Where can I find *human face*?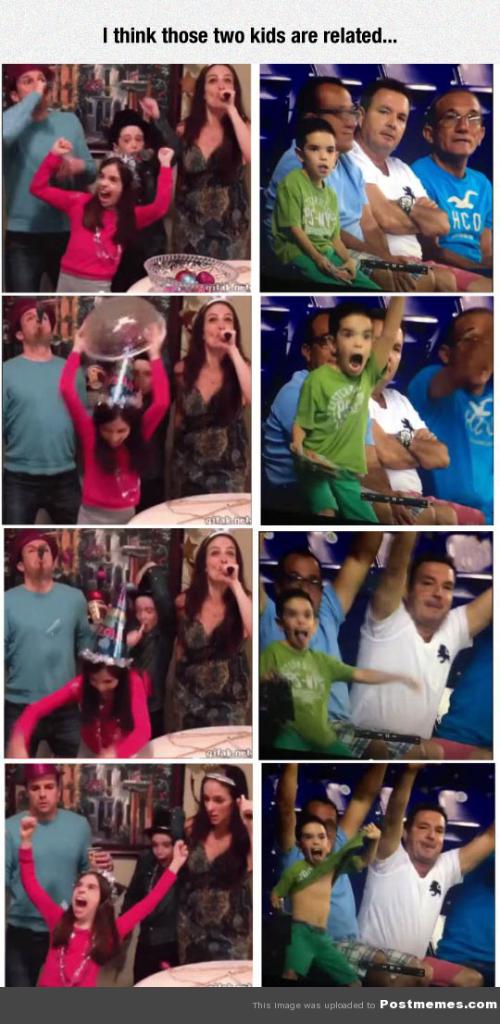
You can find it at {"left": 16, "top": 70, "right": 45, "bottom": 92}.
